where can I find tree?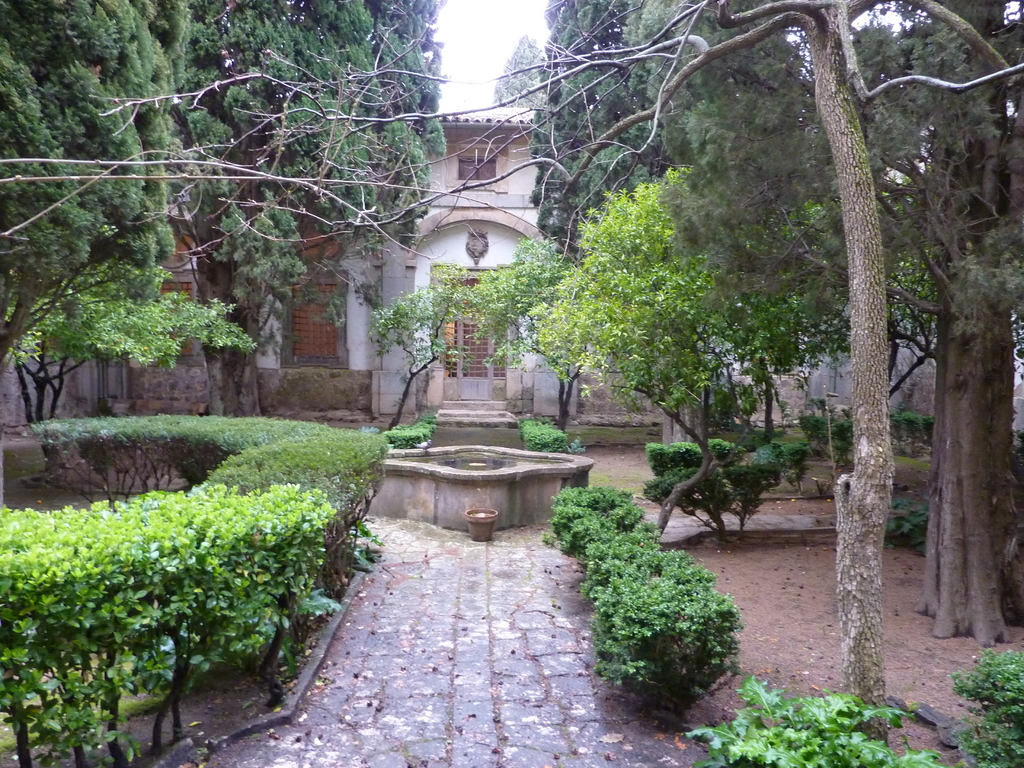
You can find it at l=452, t=237, r=633, b=458.
